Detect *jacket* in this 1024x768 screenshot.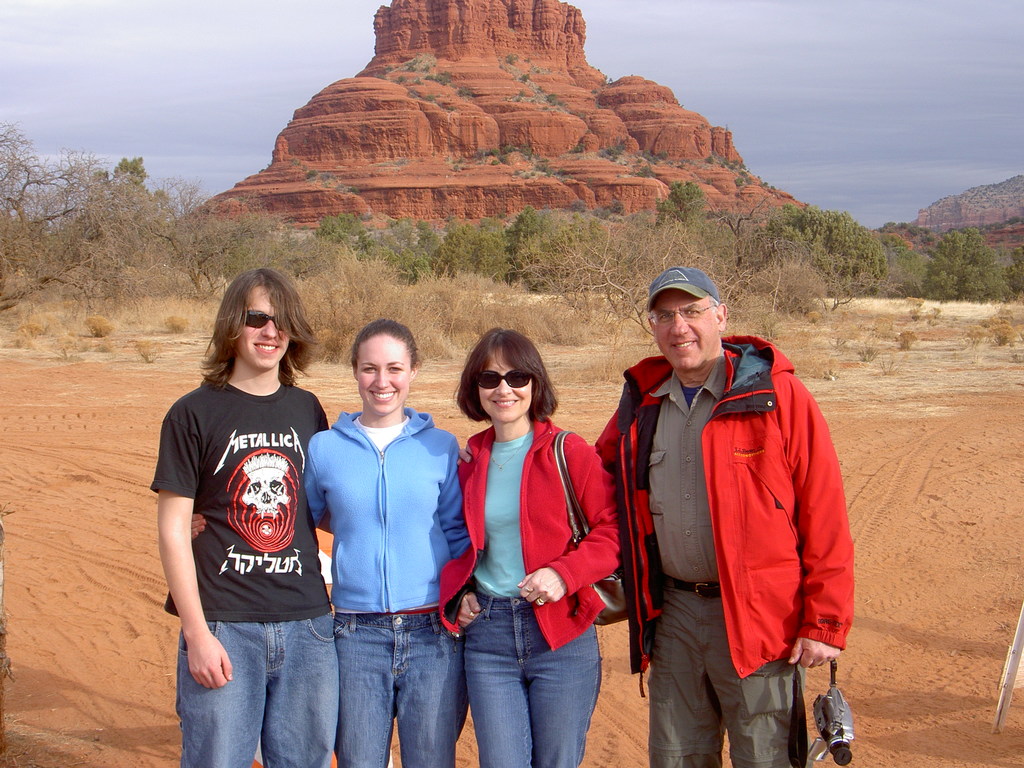
Detection: [x1=298, y1=412, x2=464, y2=610].
